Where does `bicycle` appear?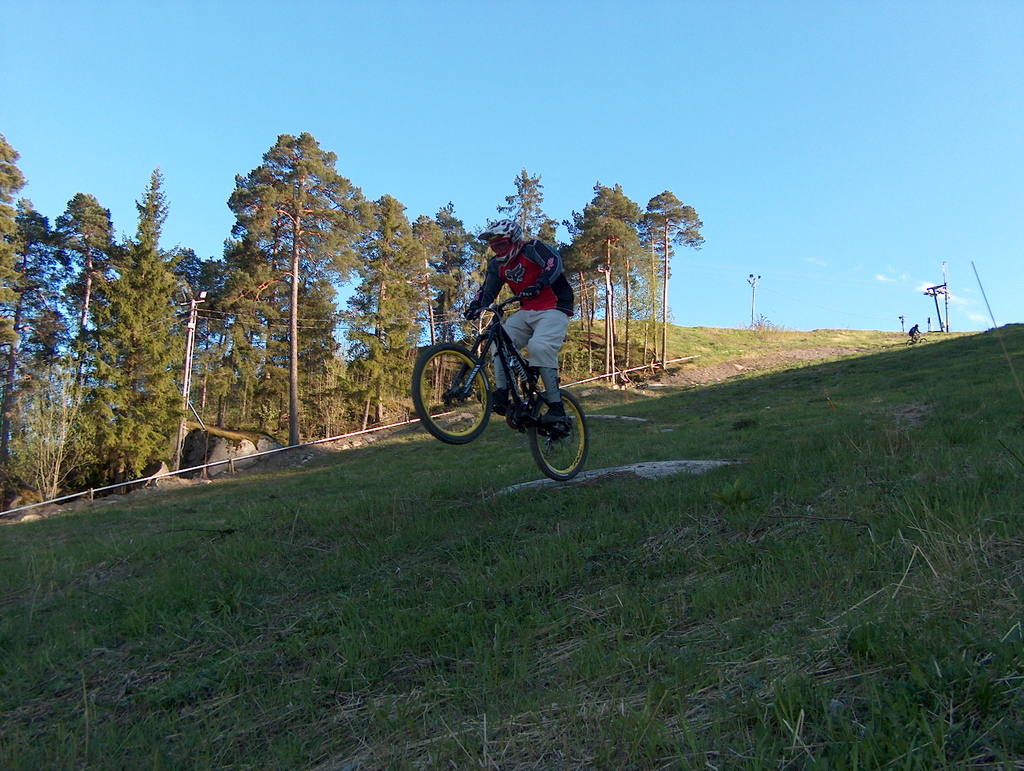
Appears at left=906, top=333, right=928, bottom=347.
